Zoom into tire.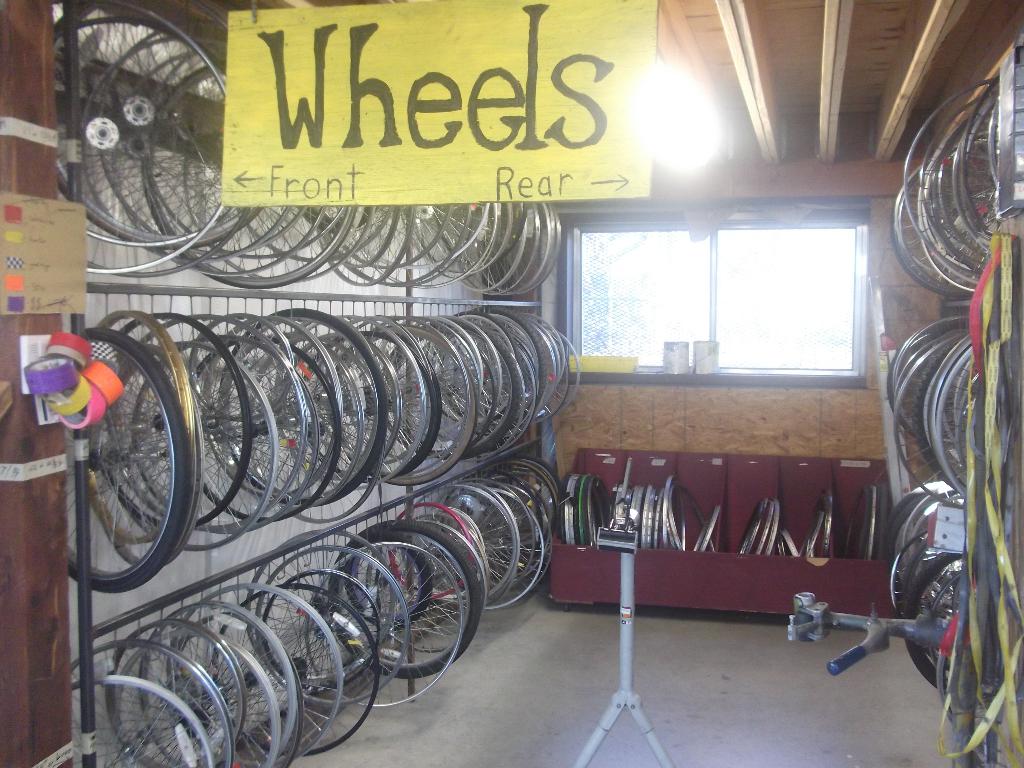
Zoom target: 489 460 559 543.
